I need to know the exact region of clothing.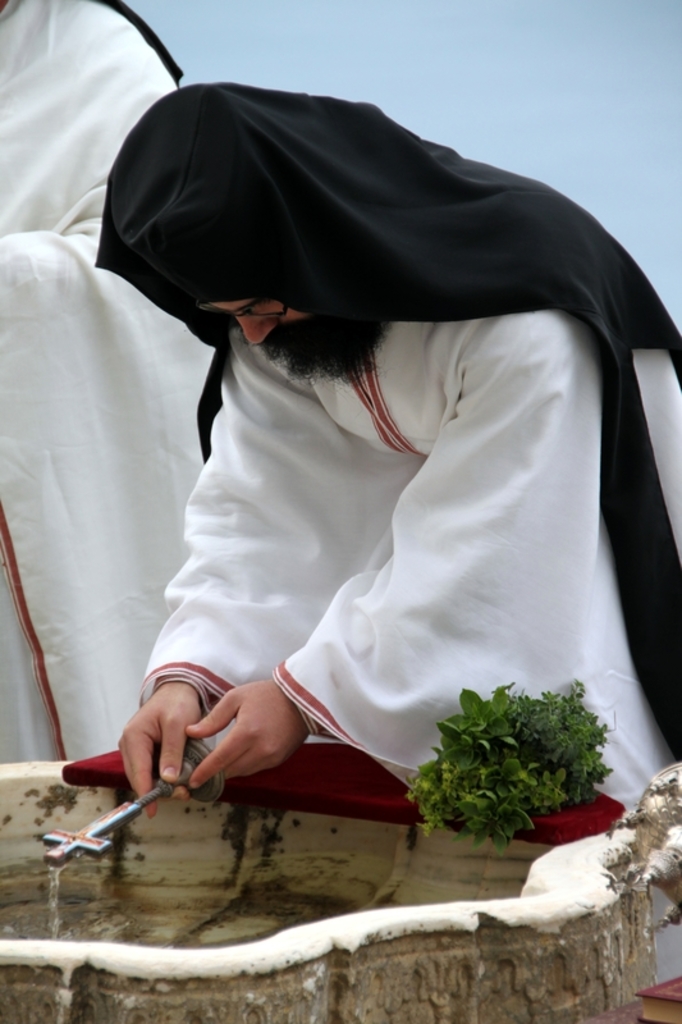
Region: (0, 0, 223, 764).
